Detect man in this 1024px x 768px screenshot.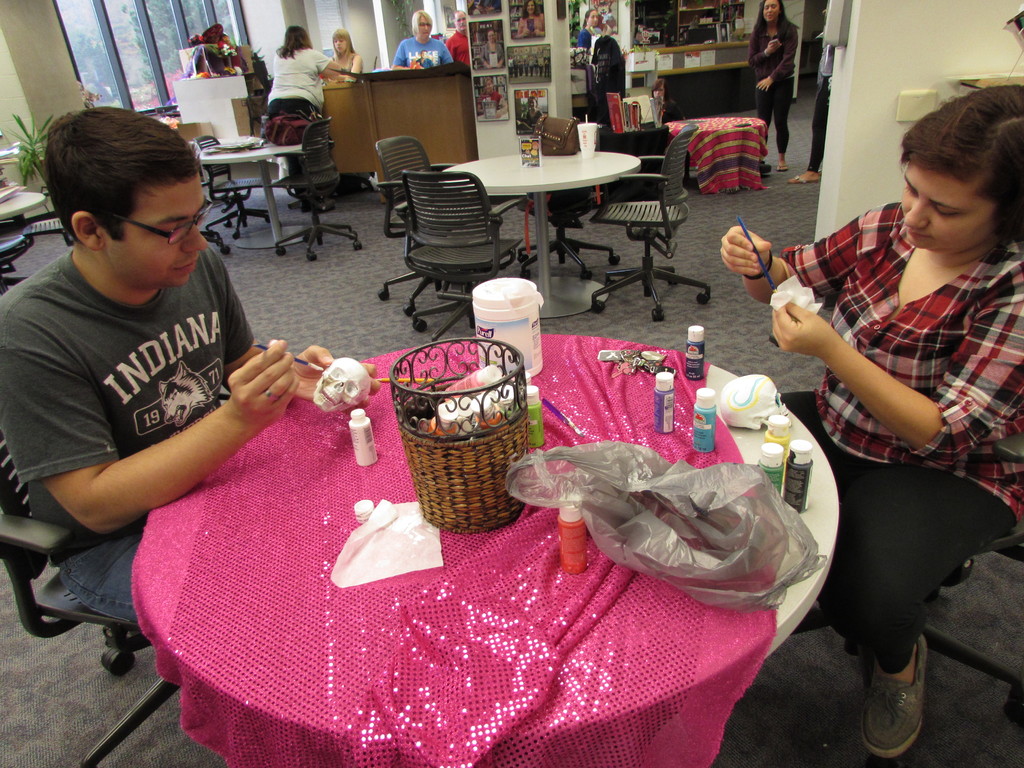
Detection: crop(0, 95, 299, 659).
